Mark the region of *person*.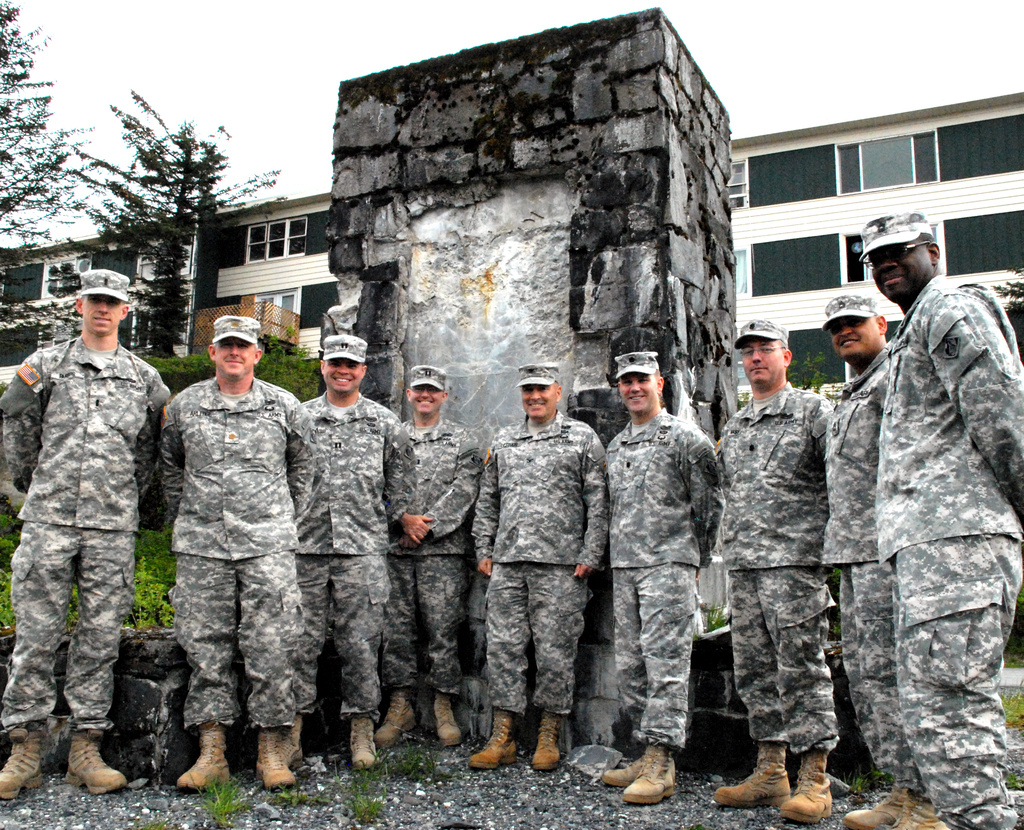
Region: <region>284, 325, 406, 764</region>.
